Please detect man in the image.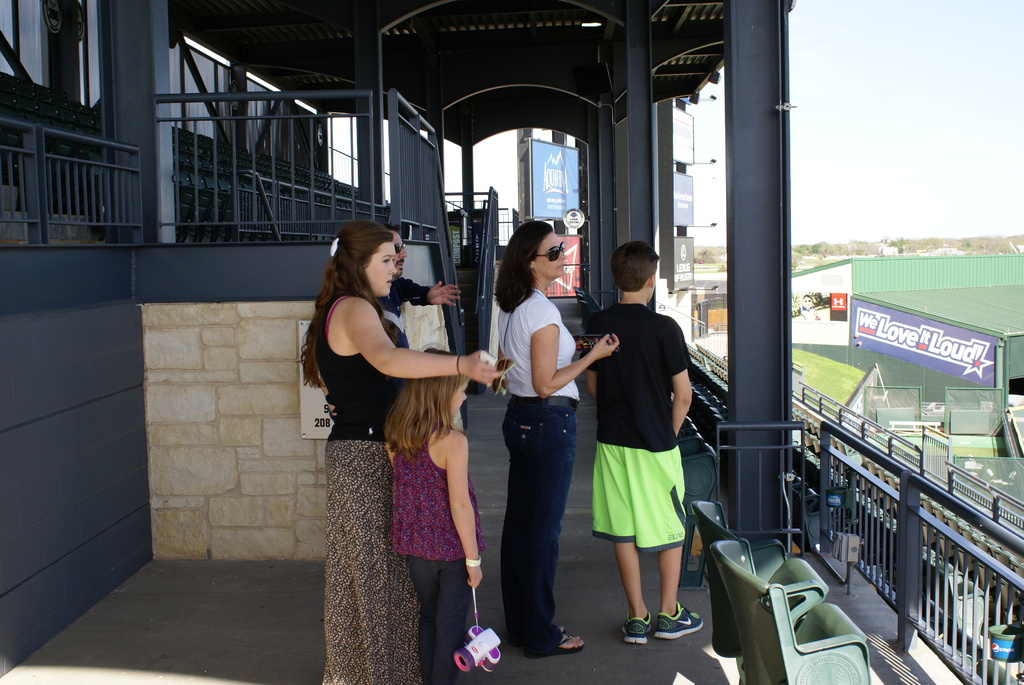
box=[377, 220, 464, 348].
